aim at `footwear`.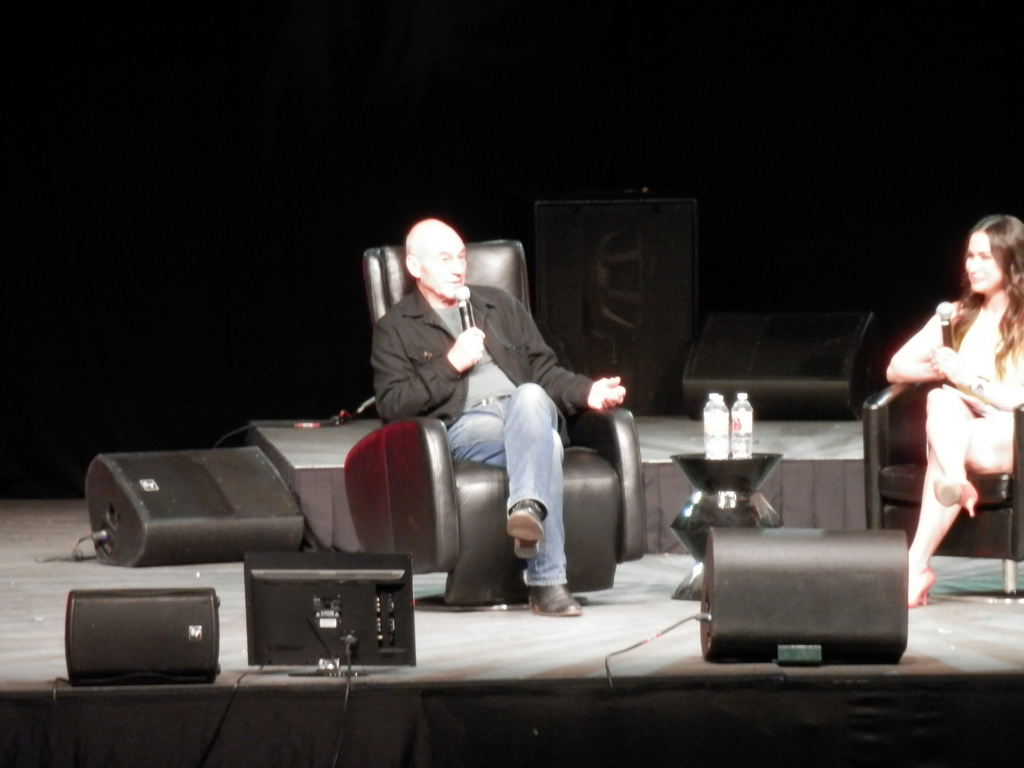
Aimed at [525,584,585,617].
